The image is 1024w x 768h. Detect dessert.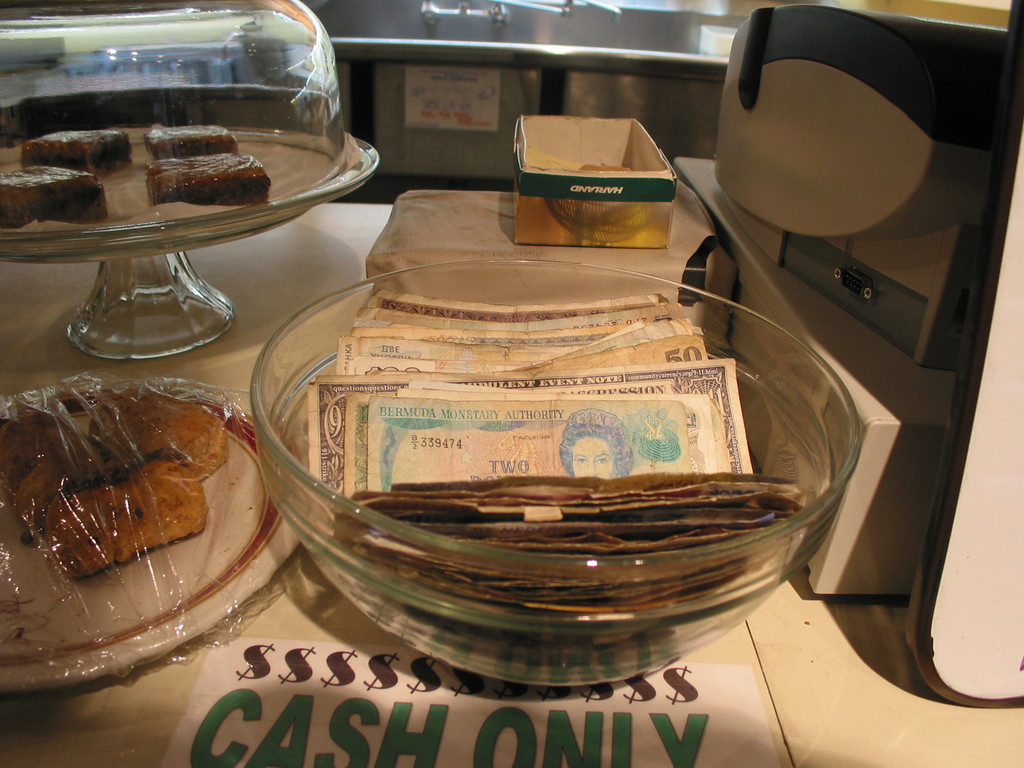
Detection: box=[0, 390, 225, 579].
